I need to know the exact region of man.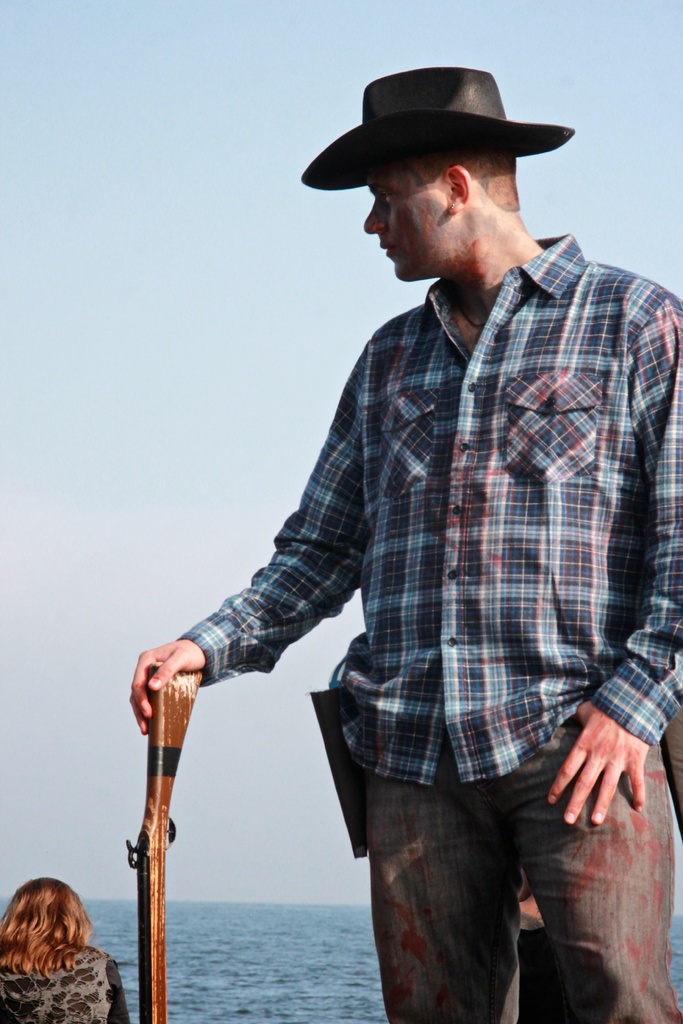
Region: 149:49:669:1023.
